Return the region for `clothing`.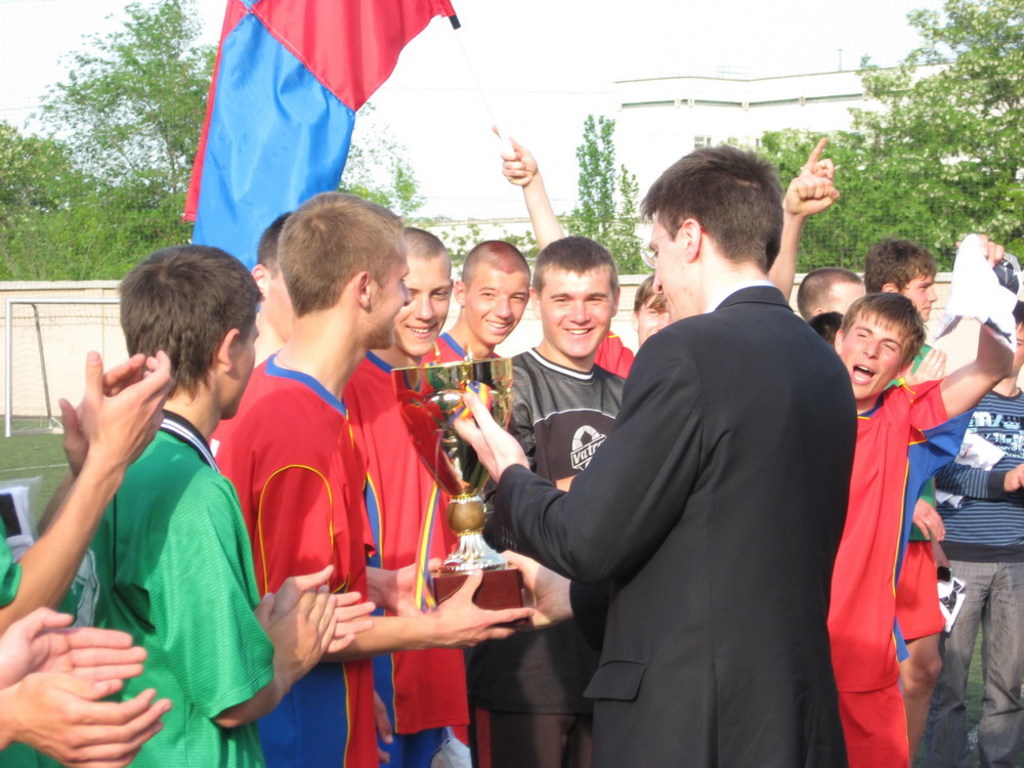
bbox=(487, 345, 636, 762).
